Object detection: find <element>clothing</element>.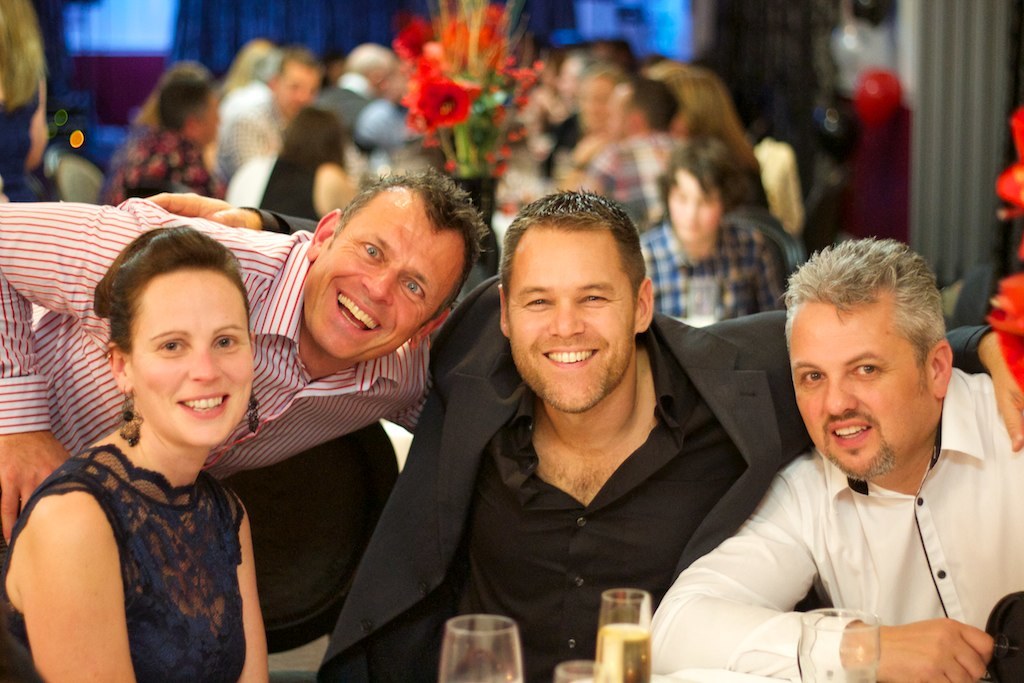
{"x1": 678, "y1": 365, "x2": 1020, "y2": 682}.
